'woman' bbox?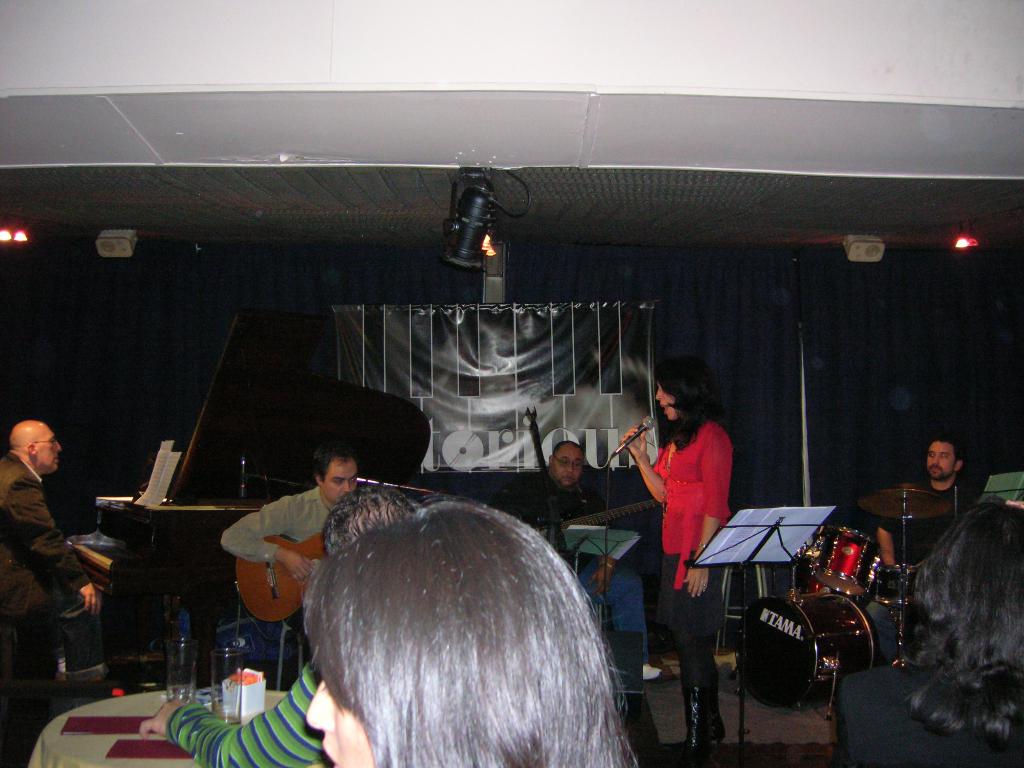
box=[834, 493, 1023, 765]
